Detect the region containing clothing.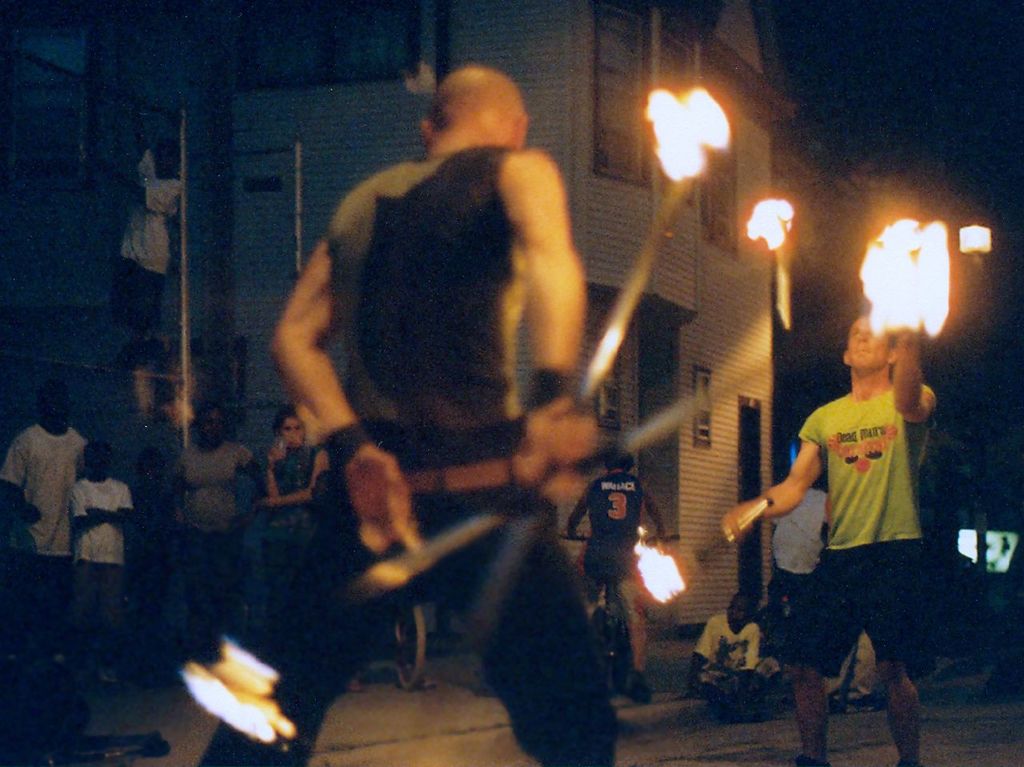
pyautogui.locateOnScreen(751, 339, 965, 721).
